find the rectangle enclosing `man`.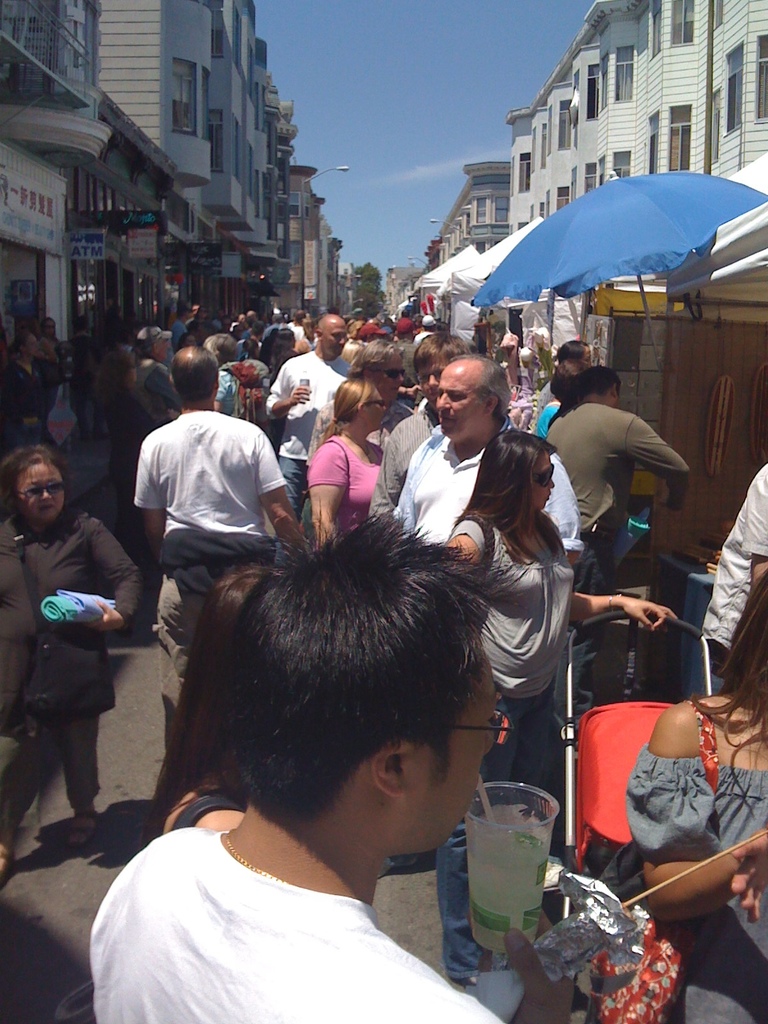
296,308,310,342.
